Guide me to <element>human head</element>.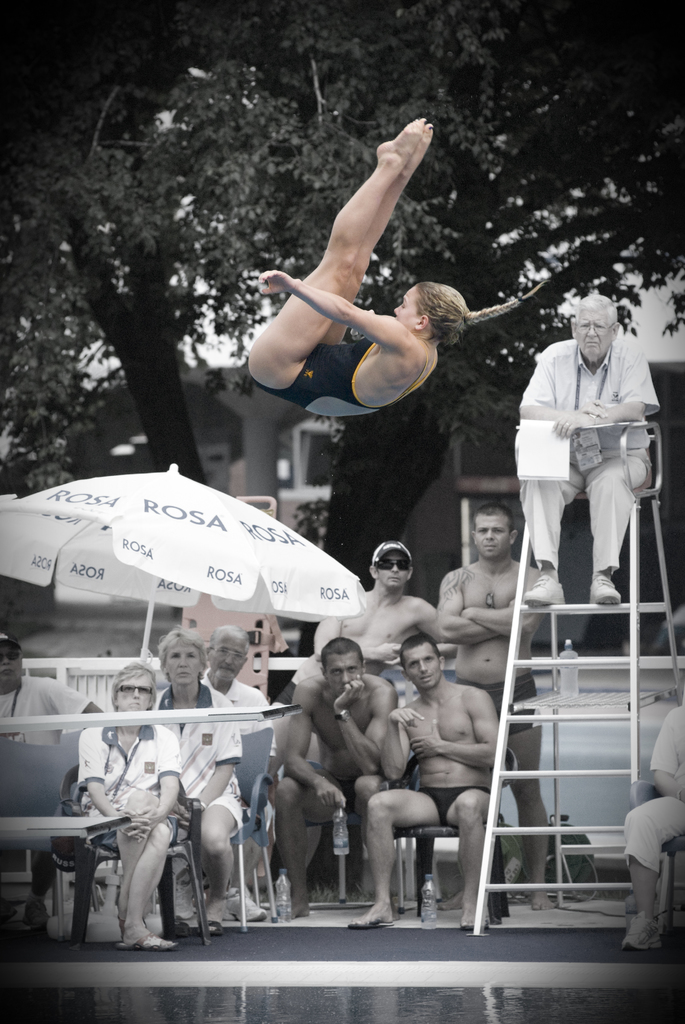
Guidance: x1=382 y1=264 x2=463 y2=346.
